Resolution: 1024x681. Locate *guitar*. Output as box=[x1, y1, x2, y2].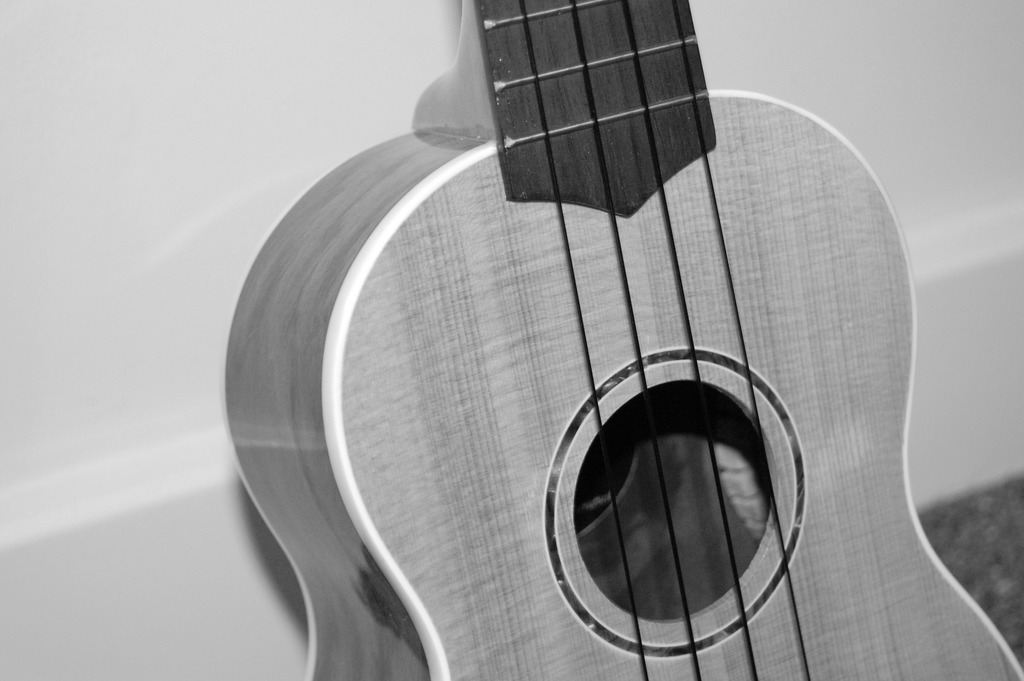
box=[223, 1, 1023, 680].
